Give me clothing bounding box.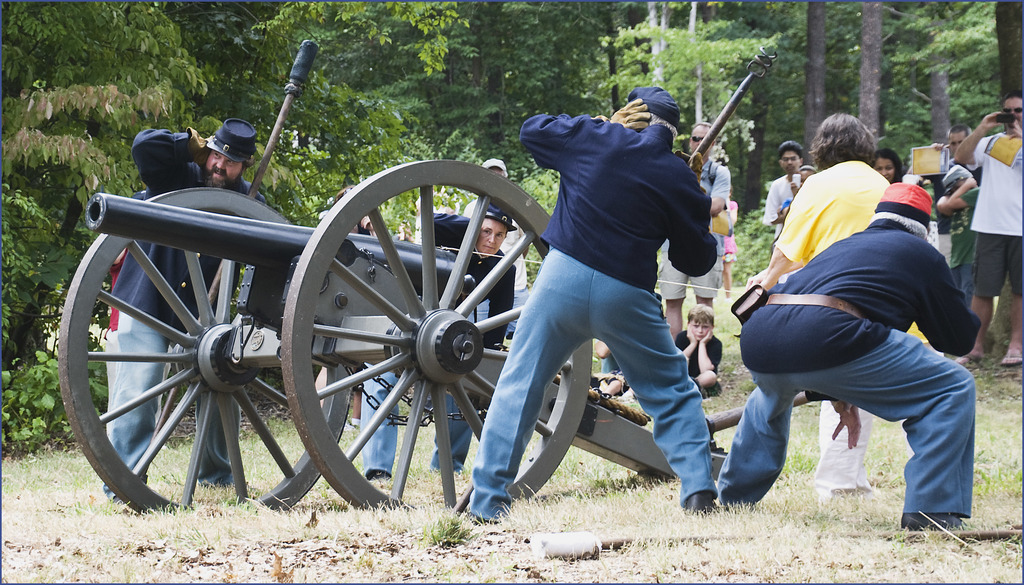
(495,83,729,487).
